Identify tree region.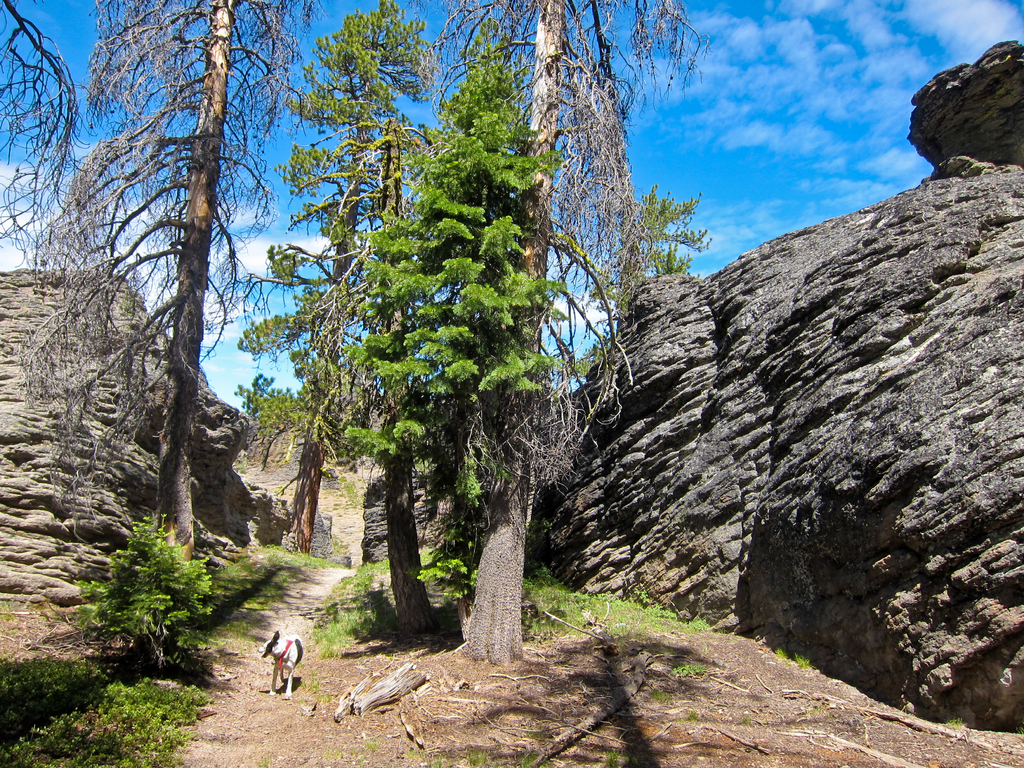
Region: region(246, 0, 462, 613).
